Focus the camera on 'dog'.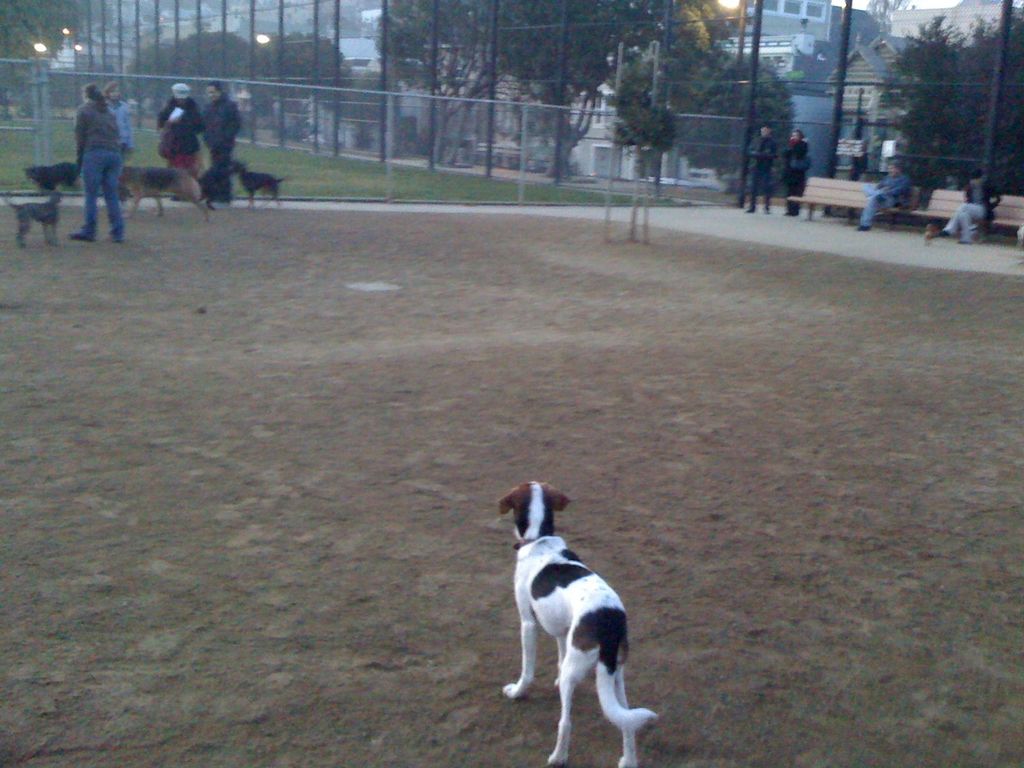
Focus region: 118,179,132,208.
